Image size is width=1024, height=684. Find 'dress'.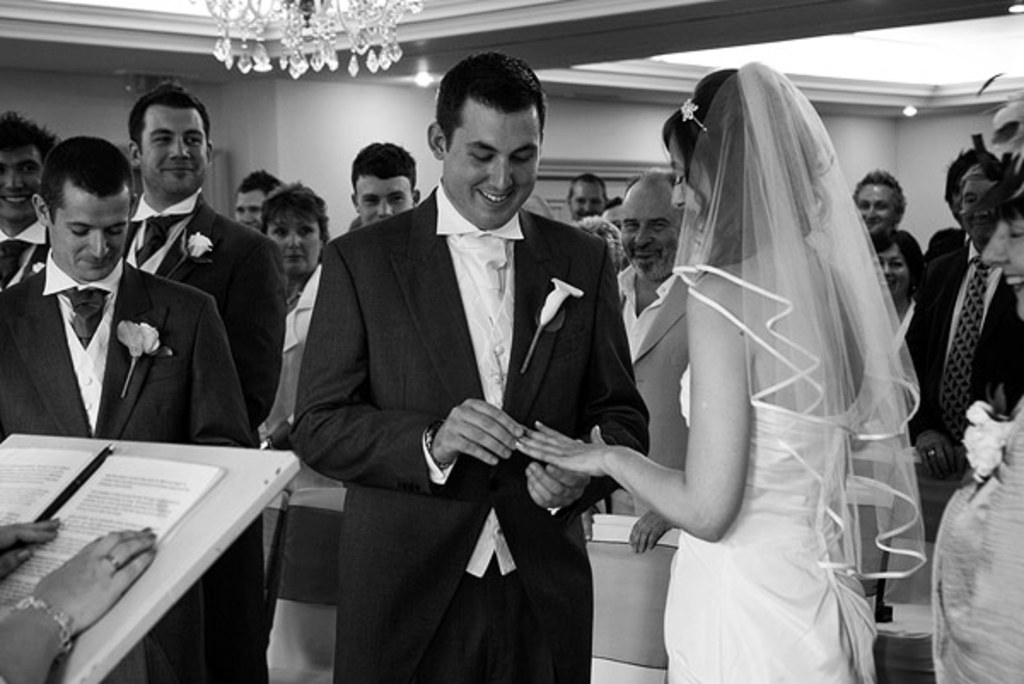
left=669, top=353, right=877, bottom=682.
